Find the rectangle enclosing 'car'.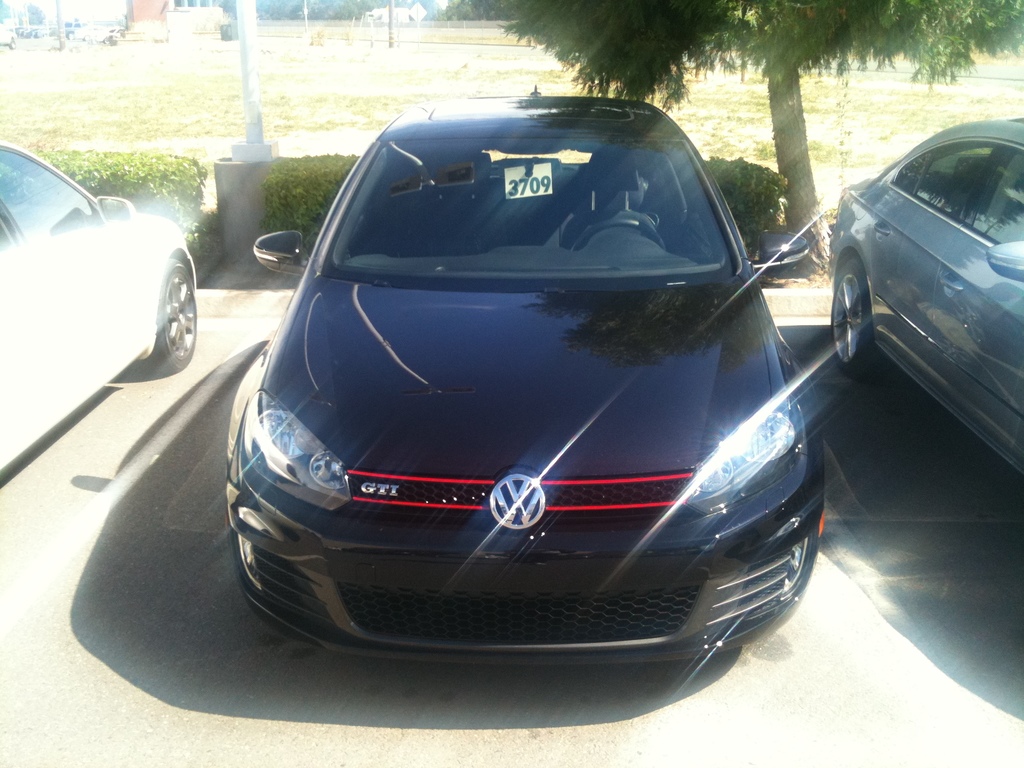
bbox(0, 137, 202, 481).
